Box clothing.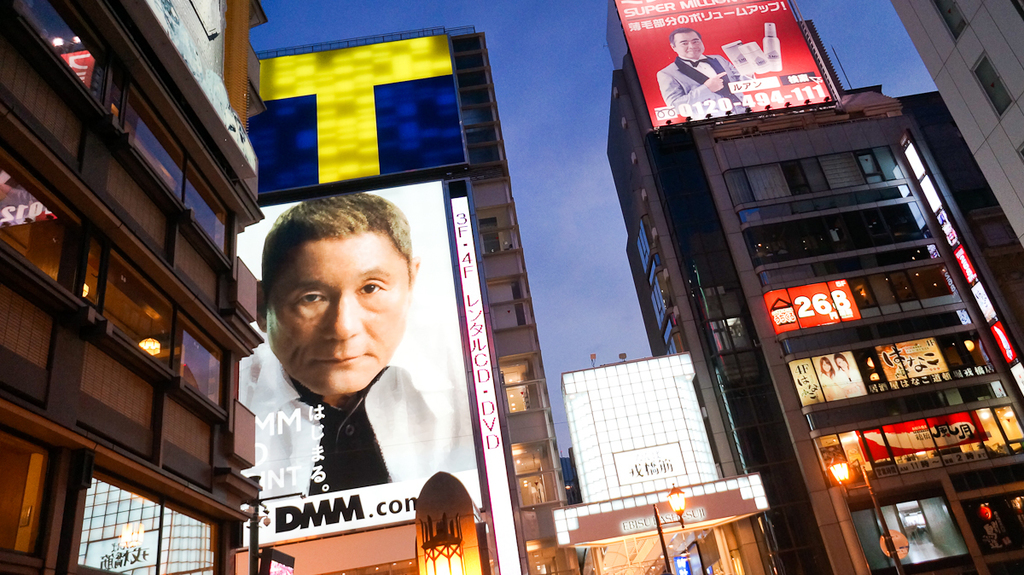
l=244, t=329, r=432, b=522.
